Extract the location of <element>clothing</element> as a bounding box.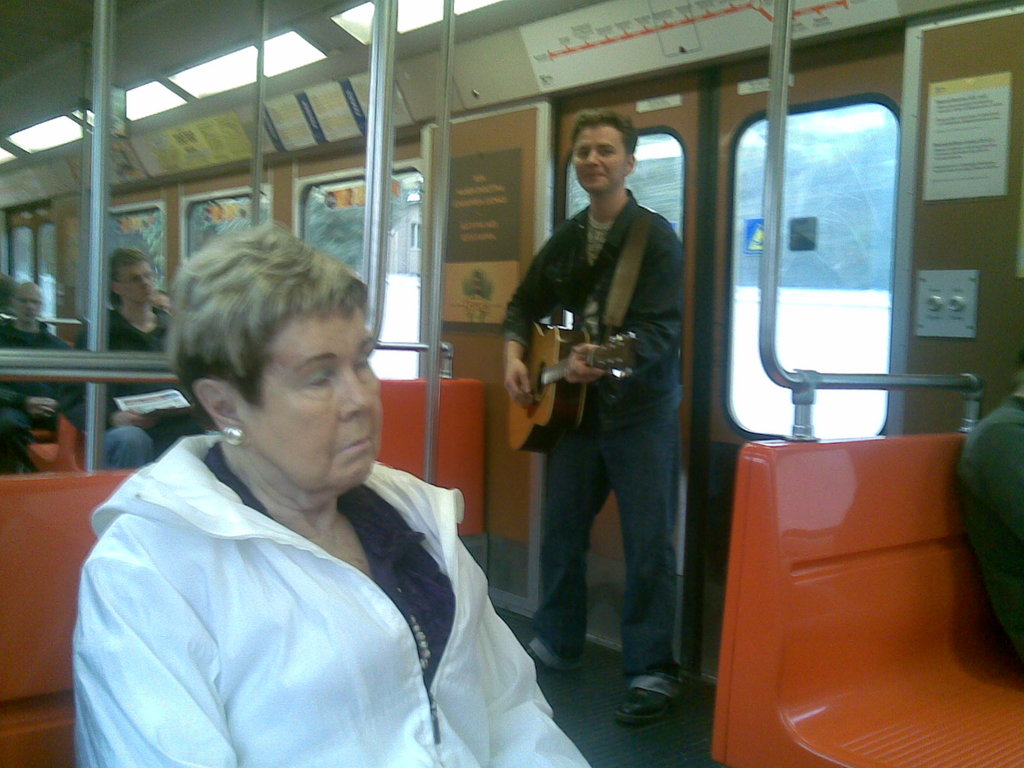
{"x1": 71, "y1": 296, "x2": 212, "y2": 452}.
